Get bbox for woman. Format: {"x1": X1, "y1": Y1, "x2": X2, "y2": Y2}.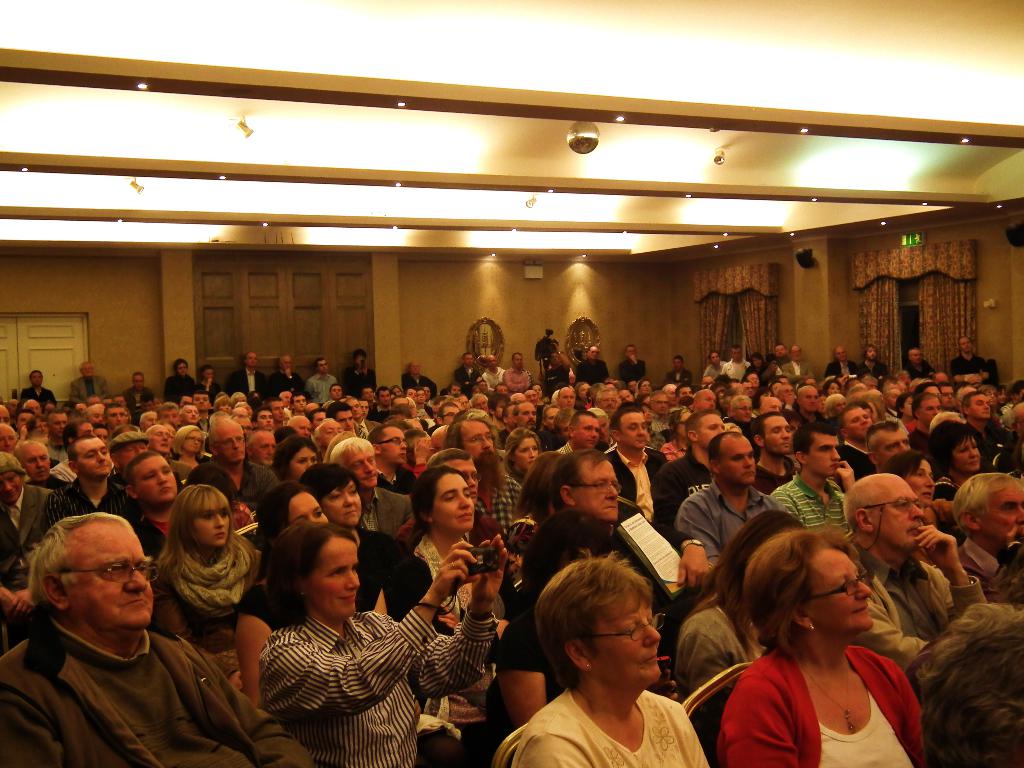
{"x1": 879, "y1": 448, "x2": 936, "y2": 531}.
